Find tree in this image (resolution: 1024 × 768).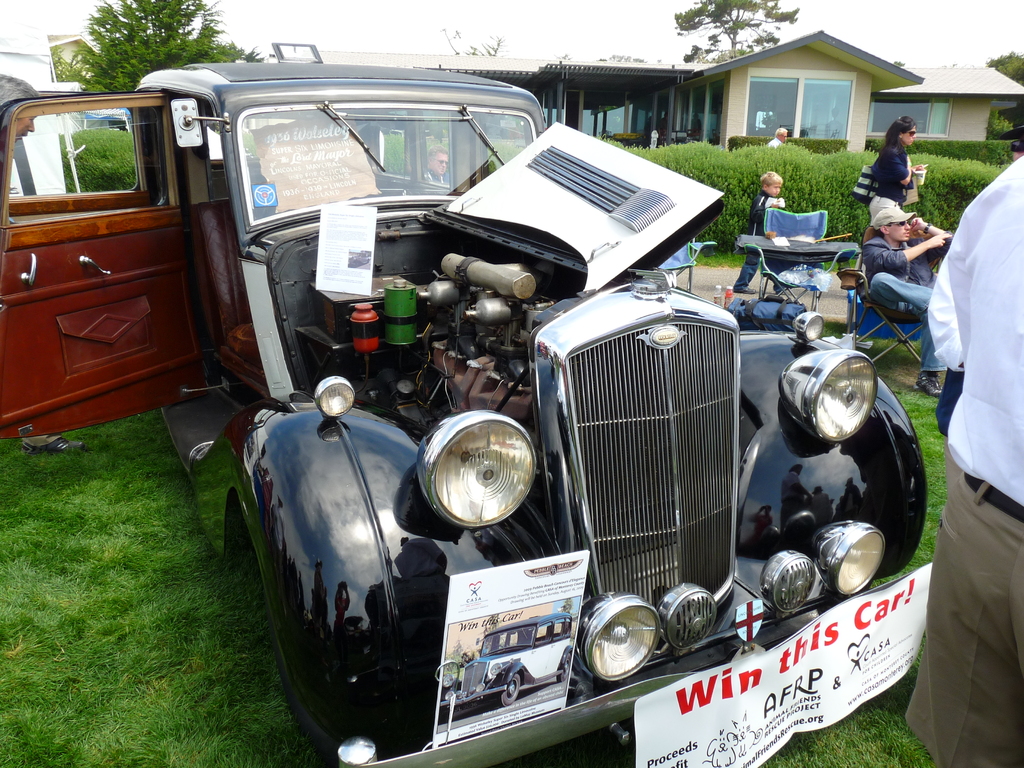
bbox=[890, 61, 904, 65].
